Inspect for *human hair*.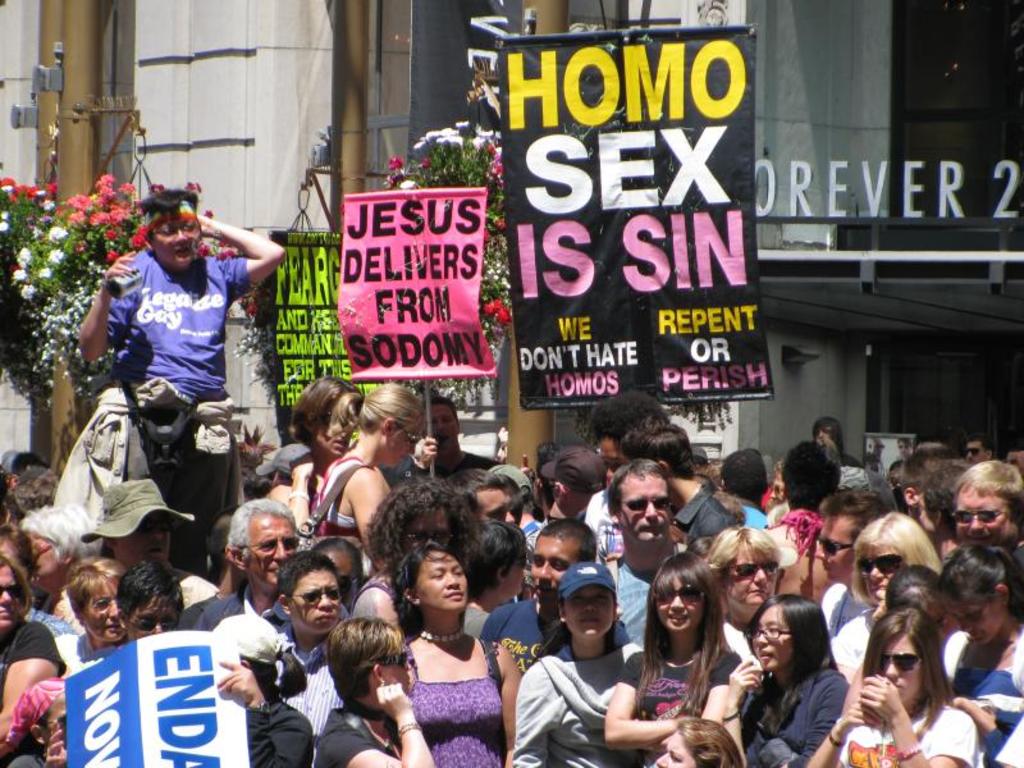
Inspection: region(328, 378, 428, 439).
